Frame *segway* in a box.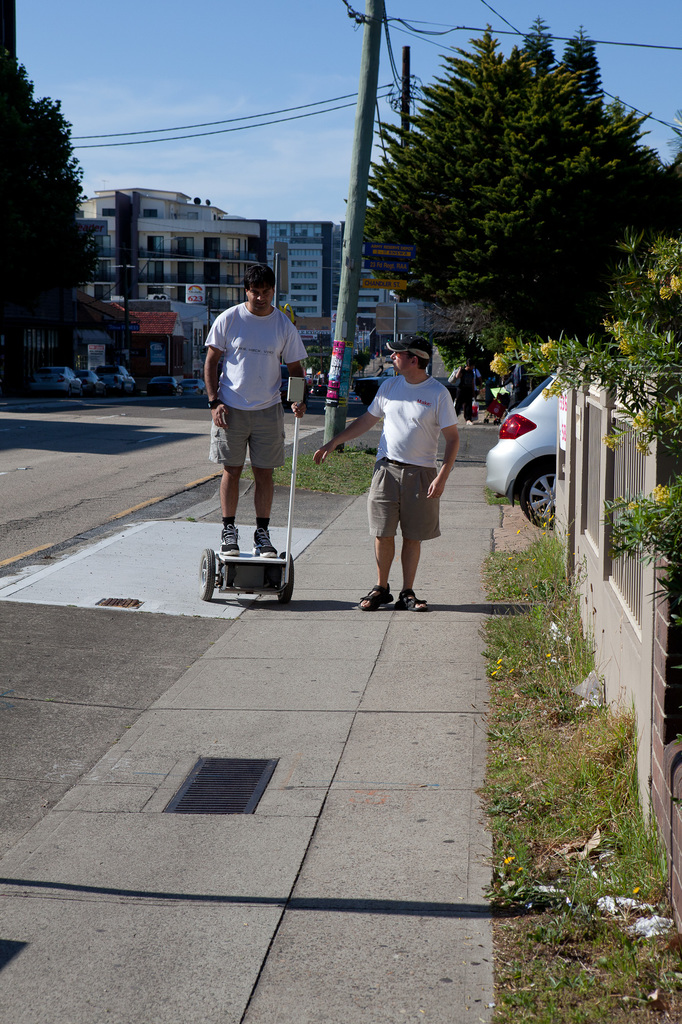
[197, 543, 293, 609].
